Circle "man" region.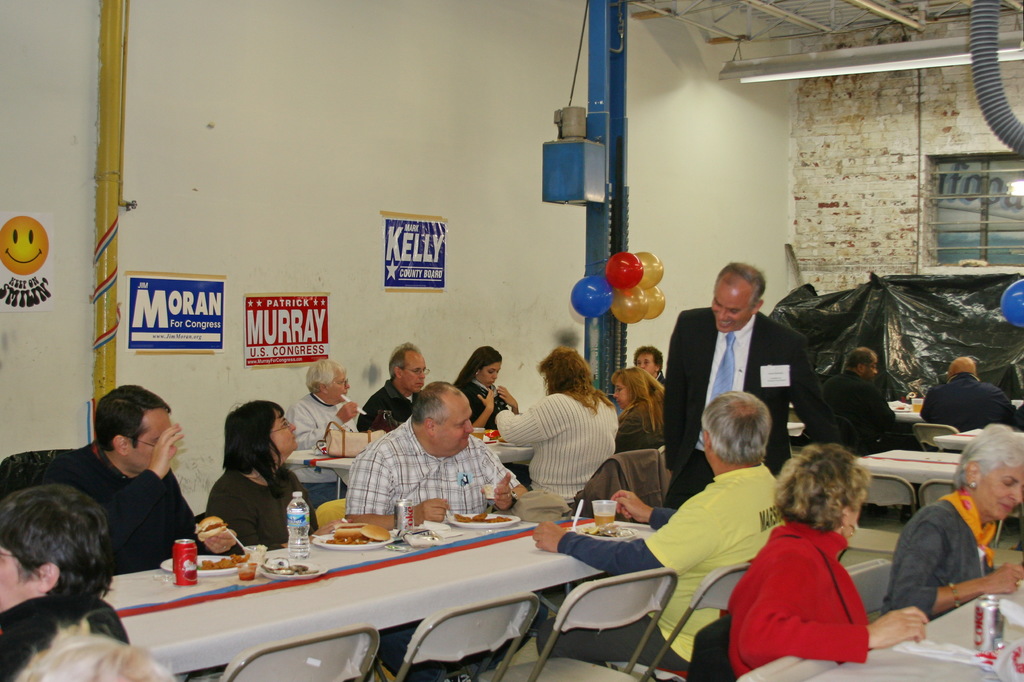
Region: l=531, t=391, r=787, b=661.
